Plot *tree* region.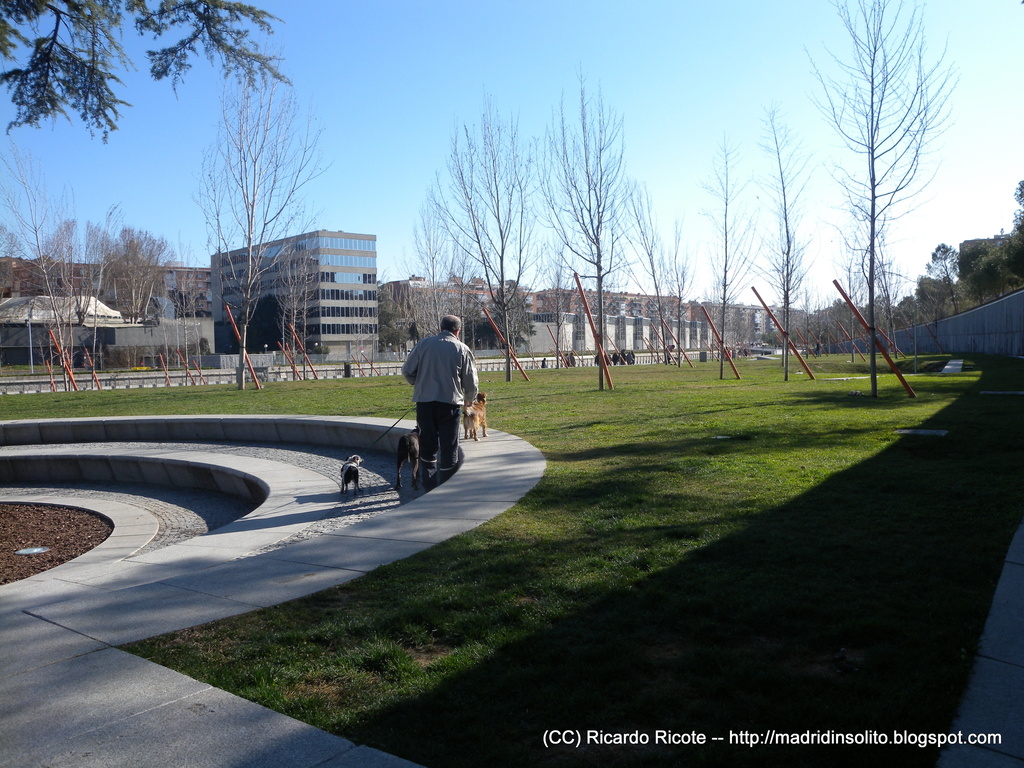
Plotted at 404 90 550 381.
